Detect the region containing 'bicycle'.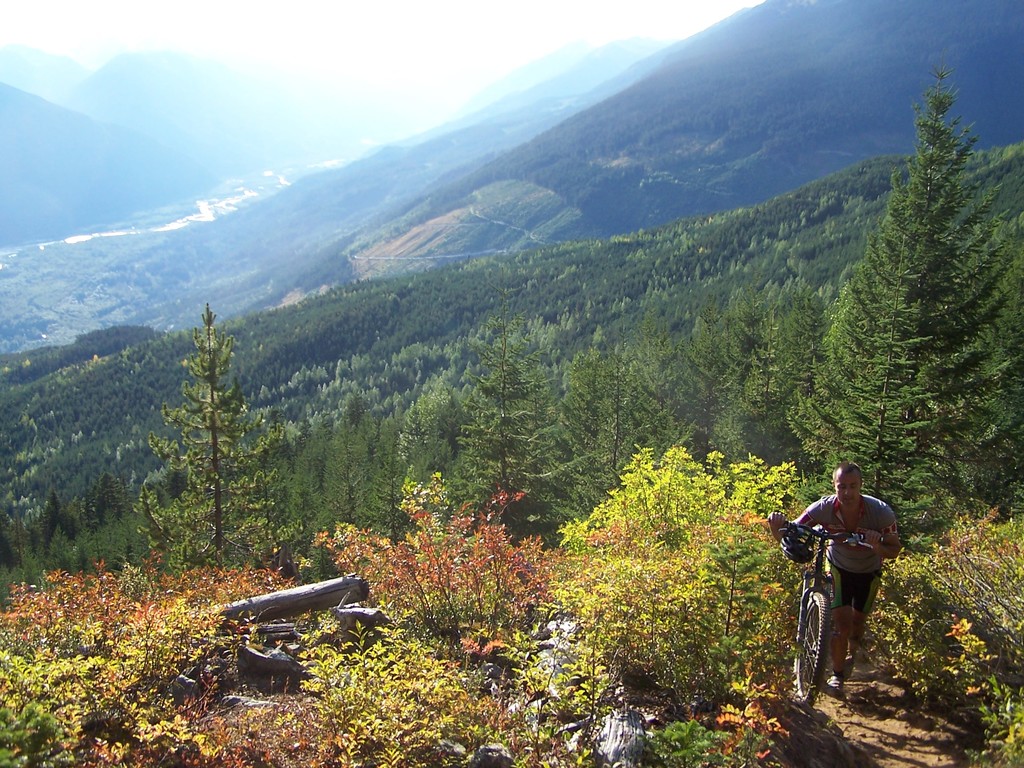
[x1=788, y1=536, x2=895, y2=698].
